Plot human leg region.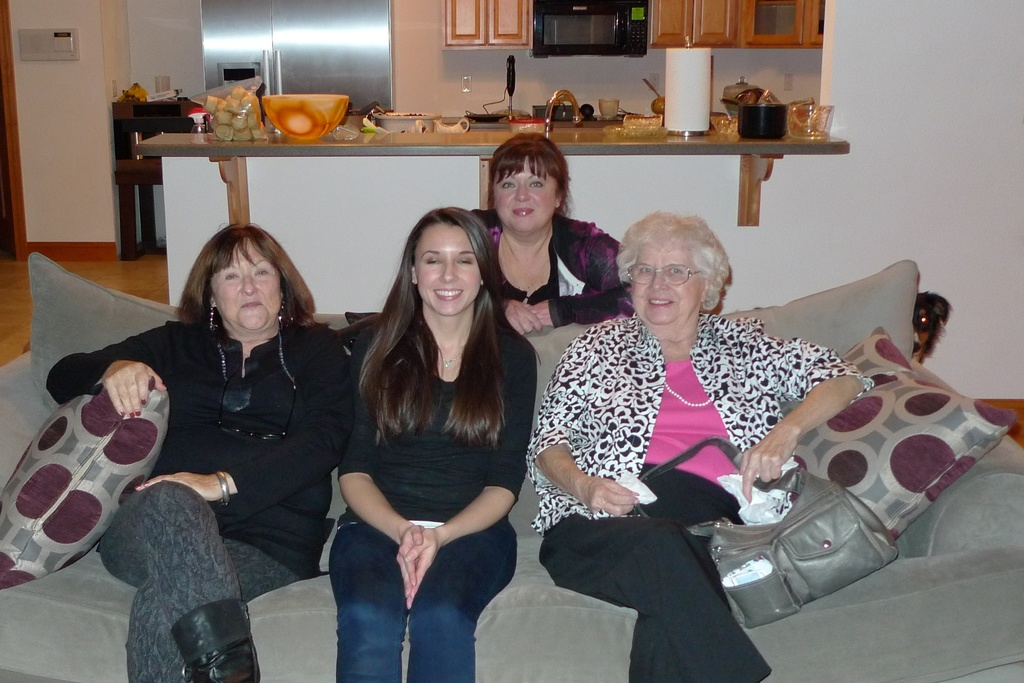
Plotted at [408, 523, 511, 682].
